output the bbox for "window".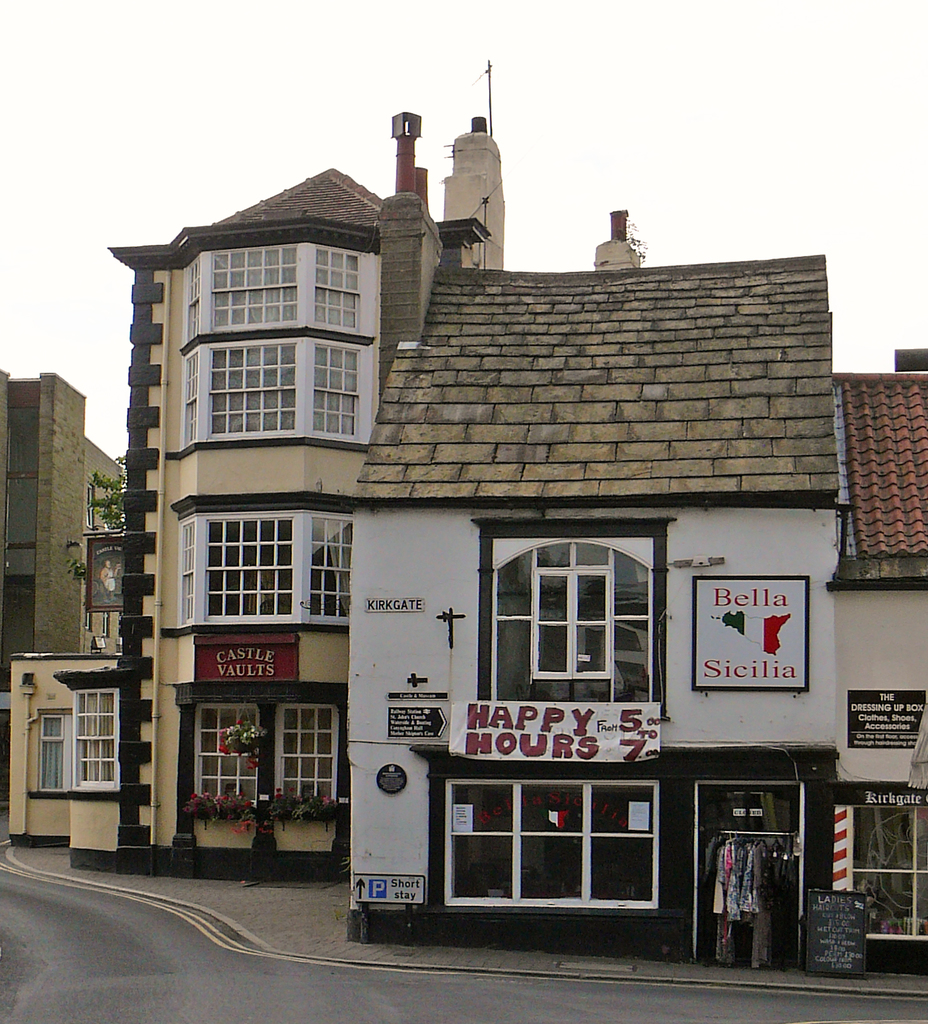
31, 689, 66, 794.
